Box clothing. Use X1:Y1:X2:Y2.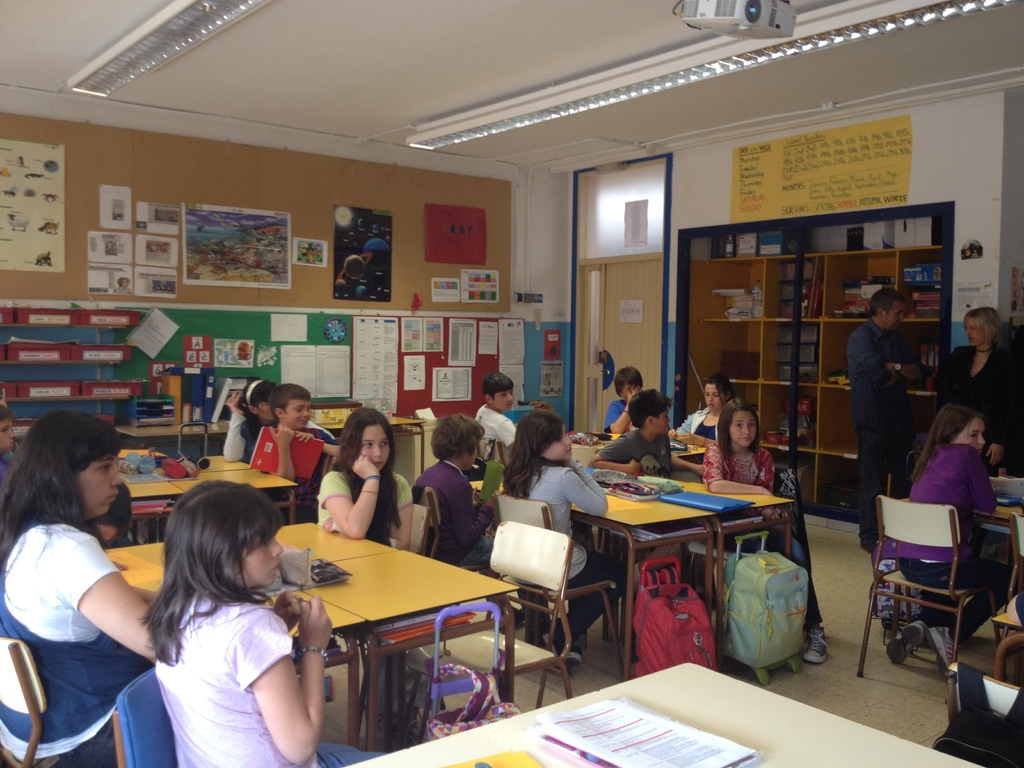
933:346:1021:481.
